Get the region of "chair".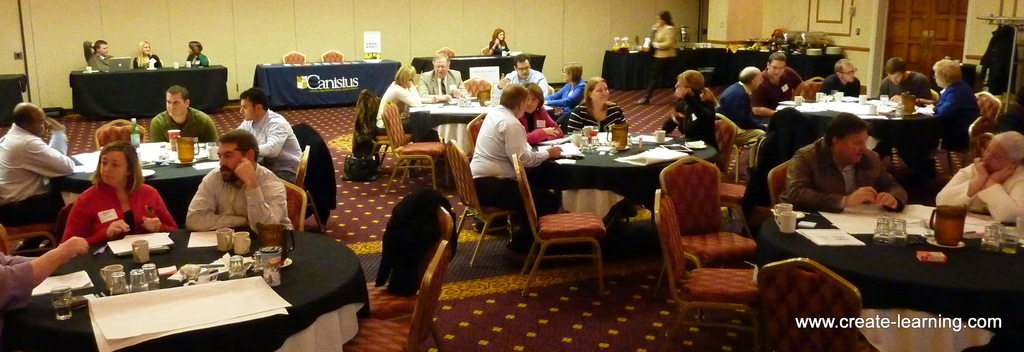
x1=969 y1=90 x2=1001 y2=127.
